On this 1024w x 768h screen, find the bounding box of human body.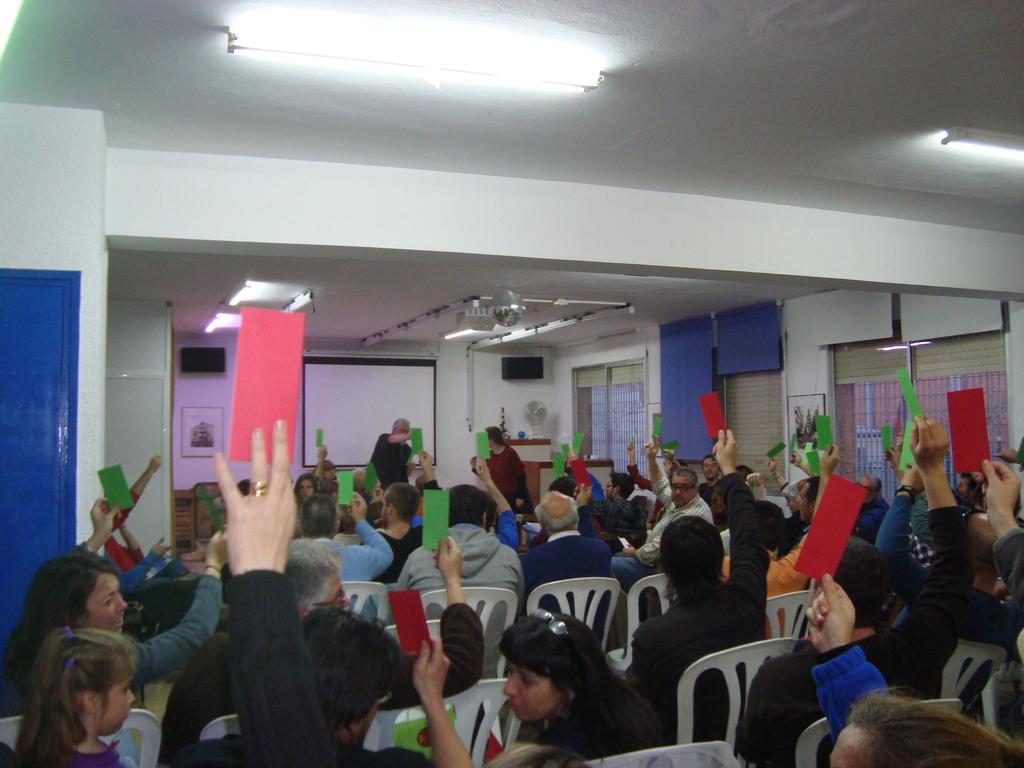
Bounding box: locate(630, 442, 680, 516).
